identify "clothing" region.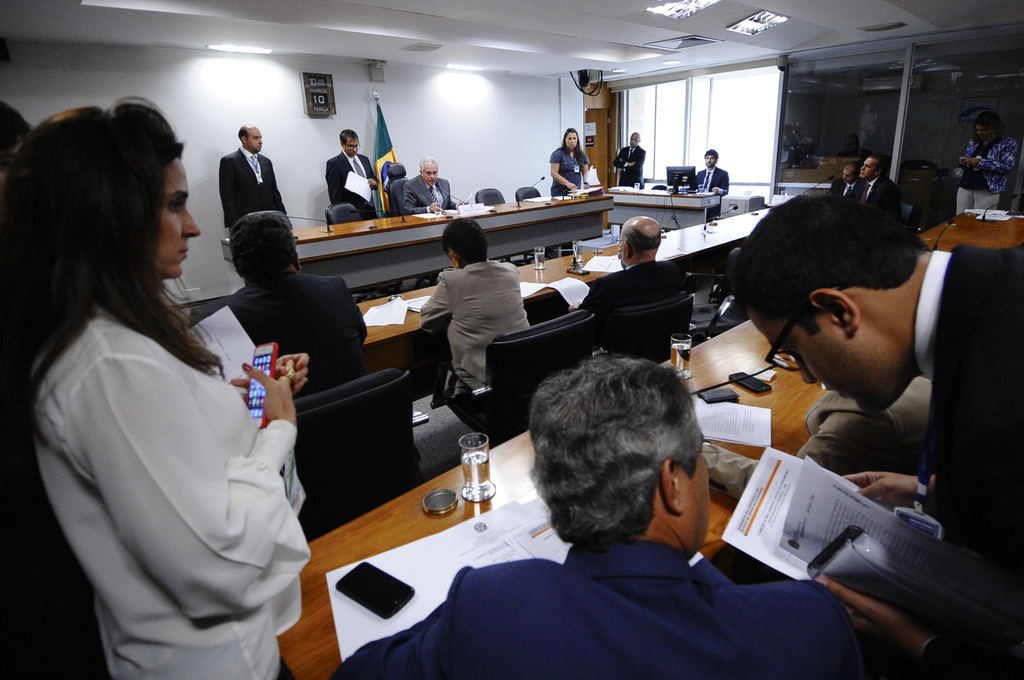
Region: 579,260,691,348.
